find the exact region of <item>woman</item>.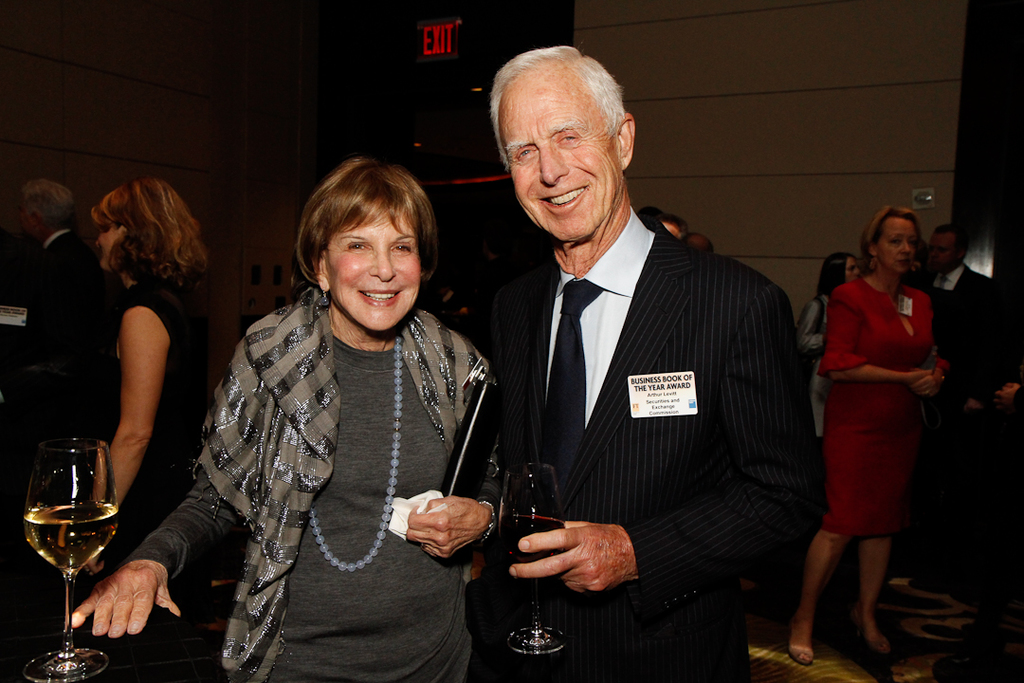
Exact region: bbox(71, 158, 509, 682).
